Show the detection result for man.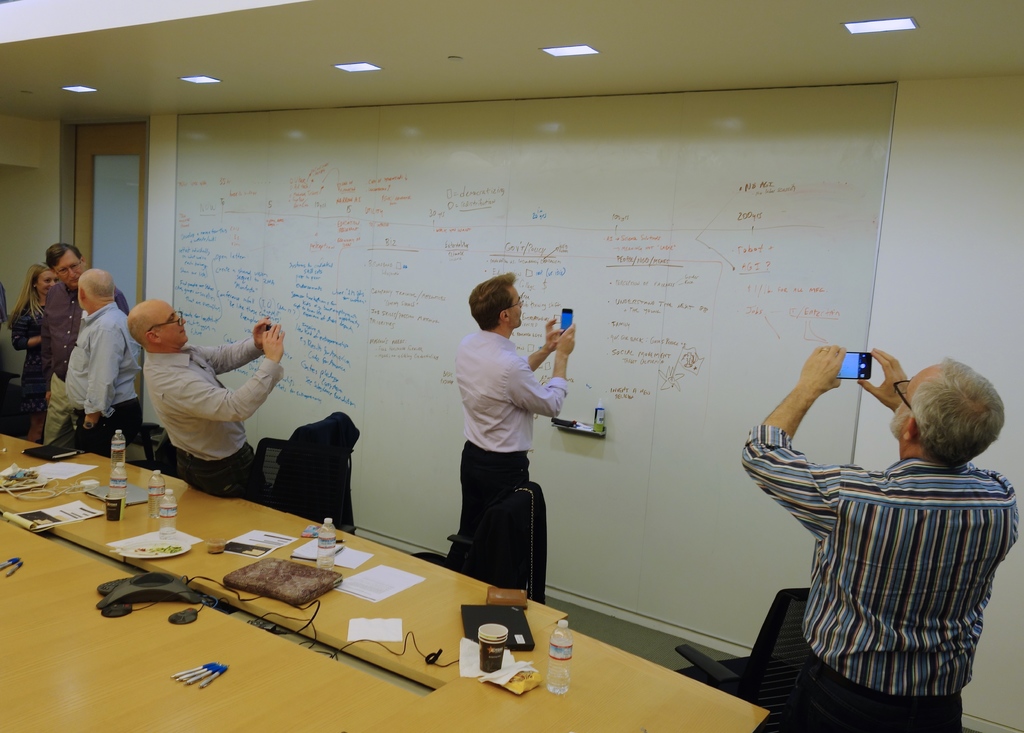
[119, 293, 292, 484].
